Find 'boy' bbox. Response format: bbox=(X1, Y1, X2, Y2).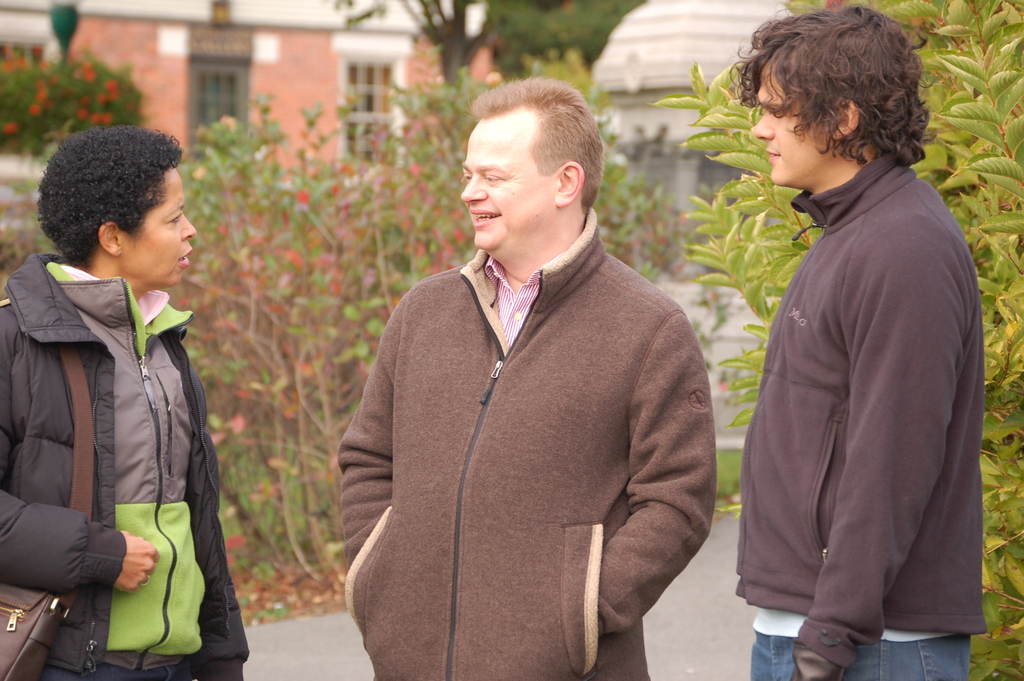
bbox=(0, 135, 248, 662).
